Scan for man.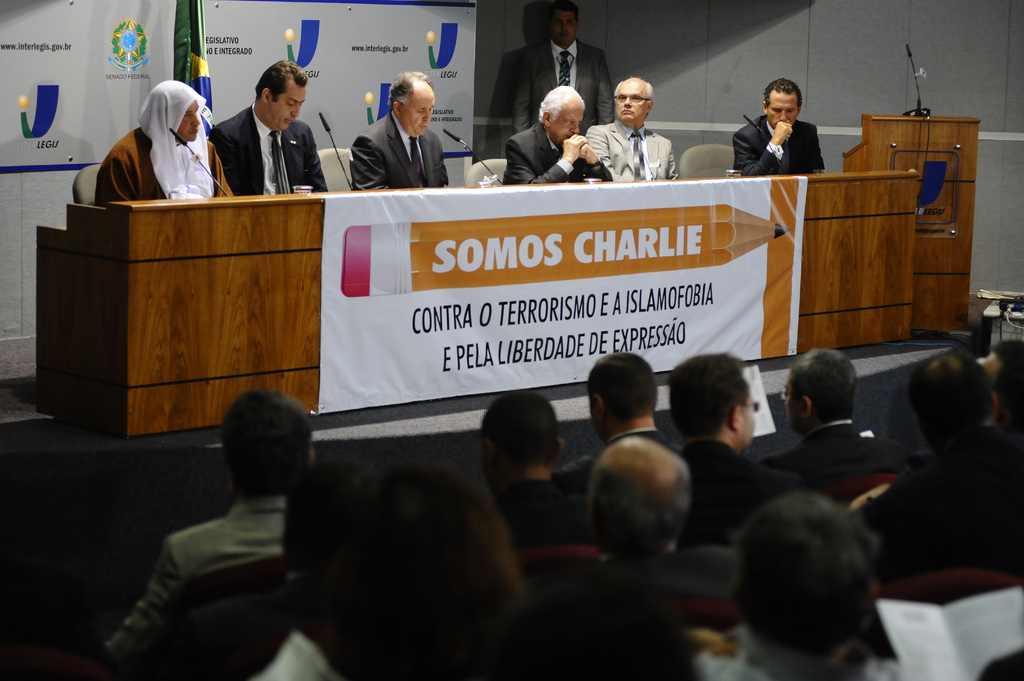
Scan result: pyautogui.locateOnScreen(210, 61, 325, 195).
